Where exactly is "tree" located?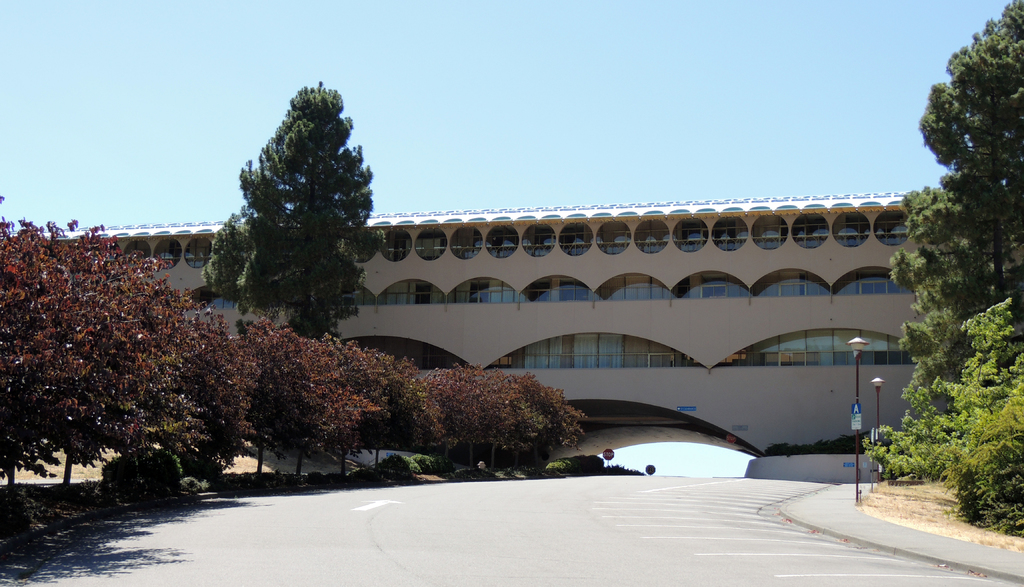
Its bounding box is <box>346,347,445,474</box>.
